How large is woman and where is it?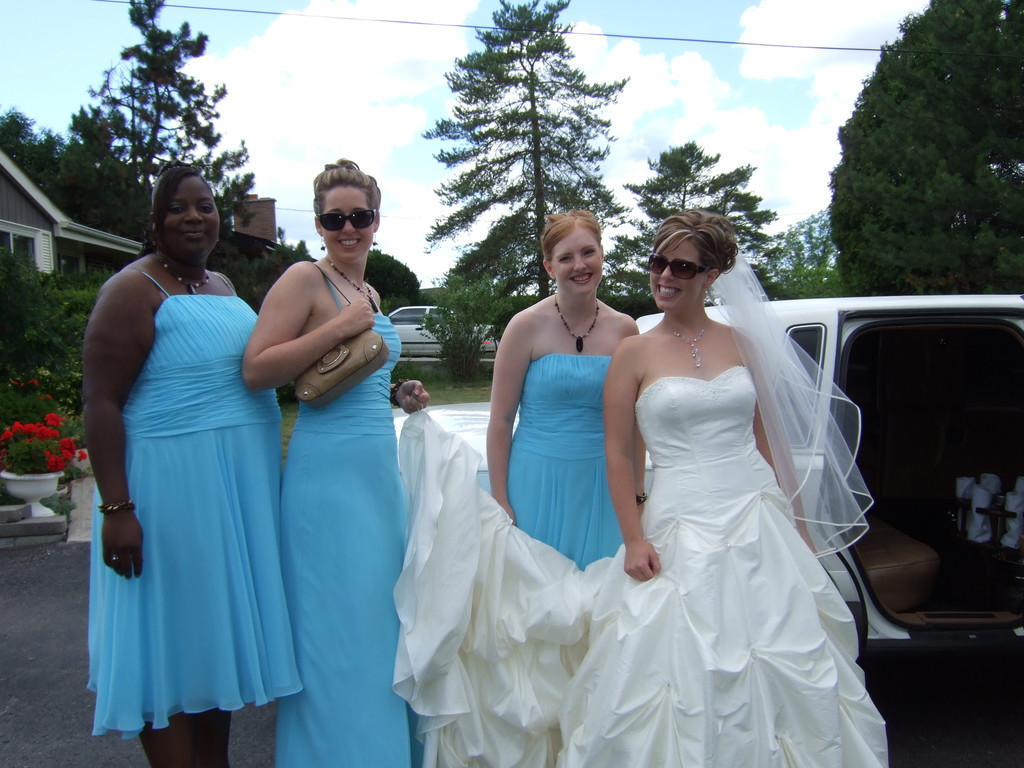
Bounding box: [238,157,435,767].
